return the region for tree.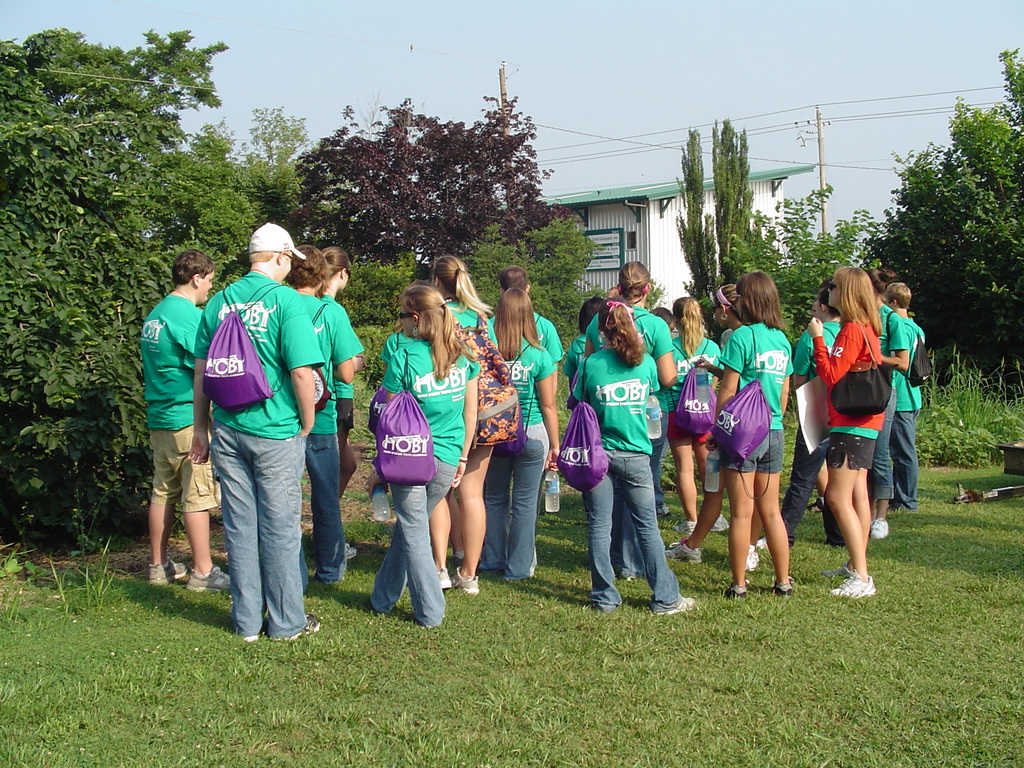
BBox(175, 97, 319, 271).
